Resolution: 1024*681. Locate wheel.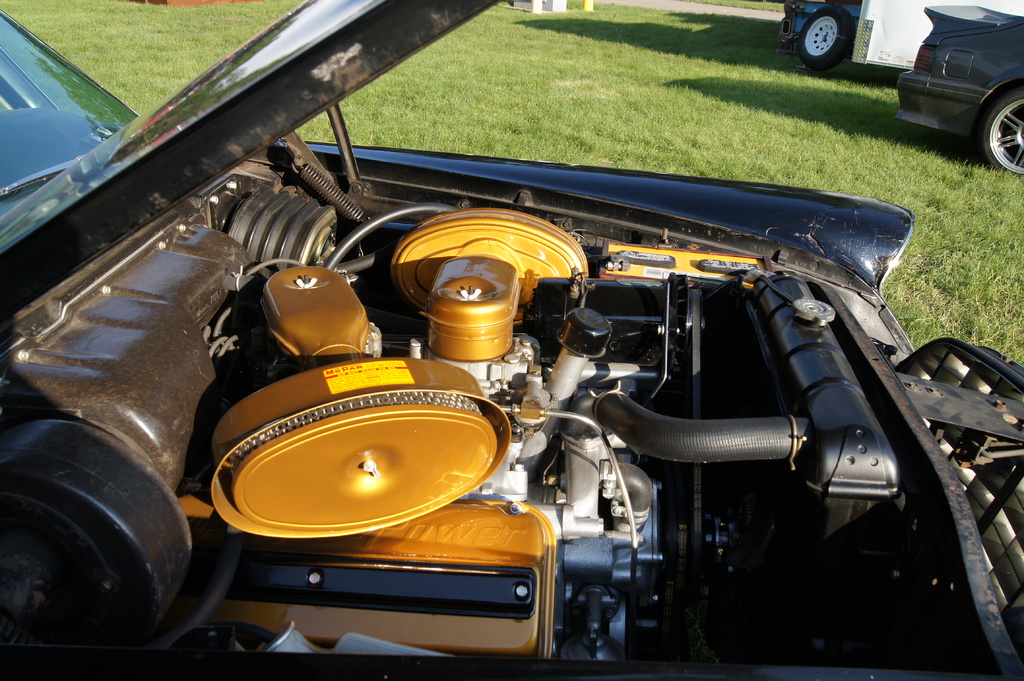
(x1=792, y1=4, x2=859, y2=67).
